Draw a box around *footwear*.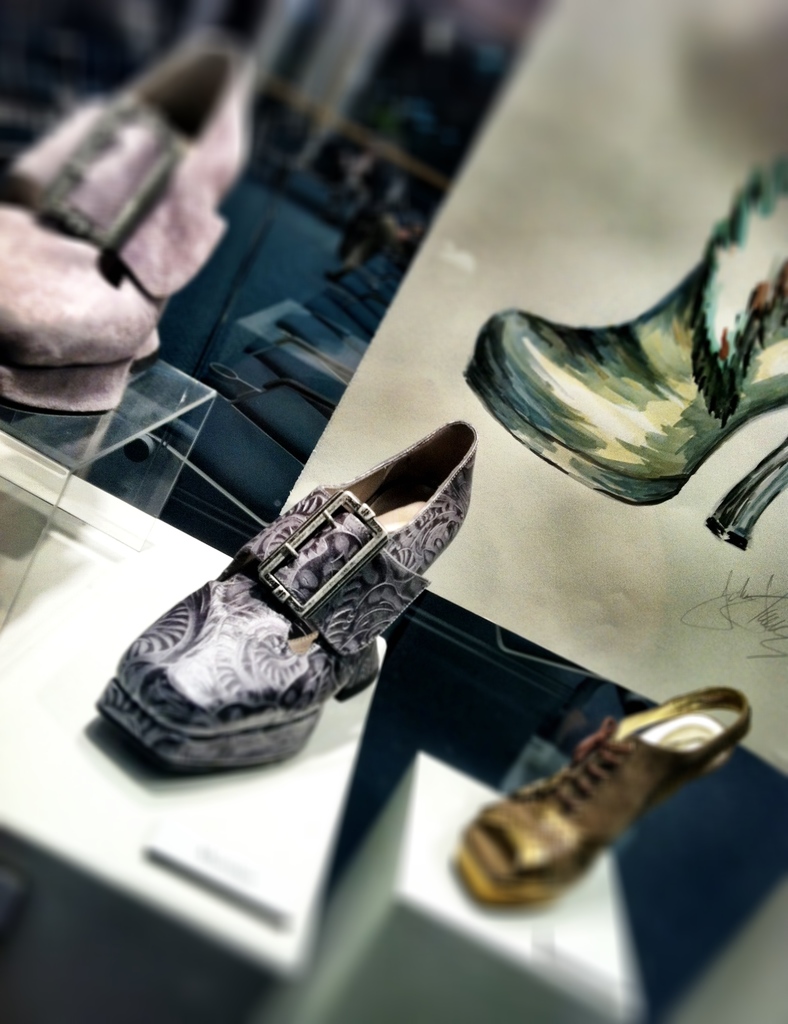
<region>111, 433, 499, 790</region>.
